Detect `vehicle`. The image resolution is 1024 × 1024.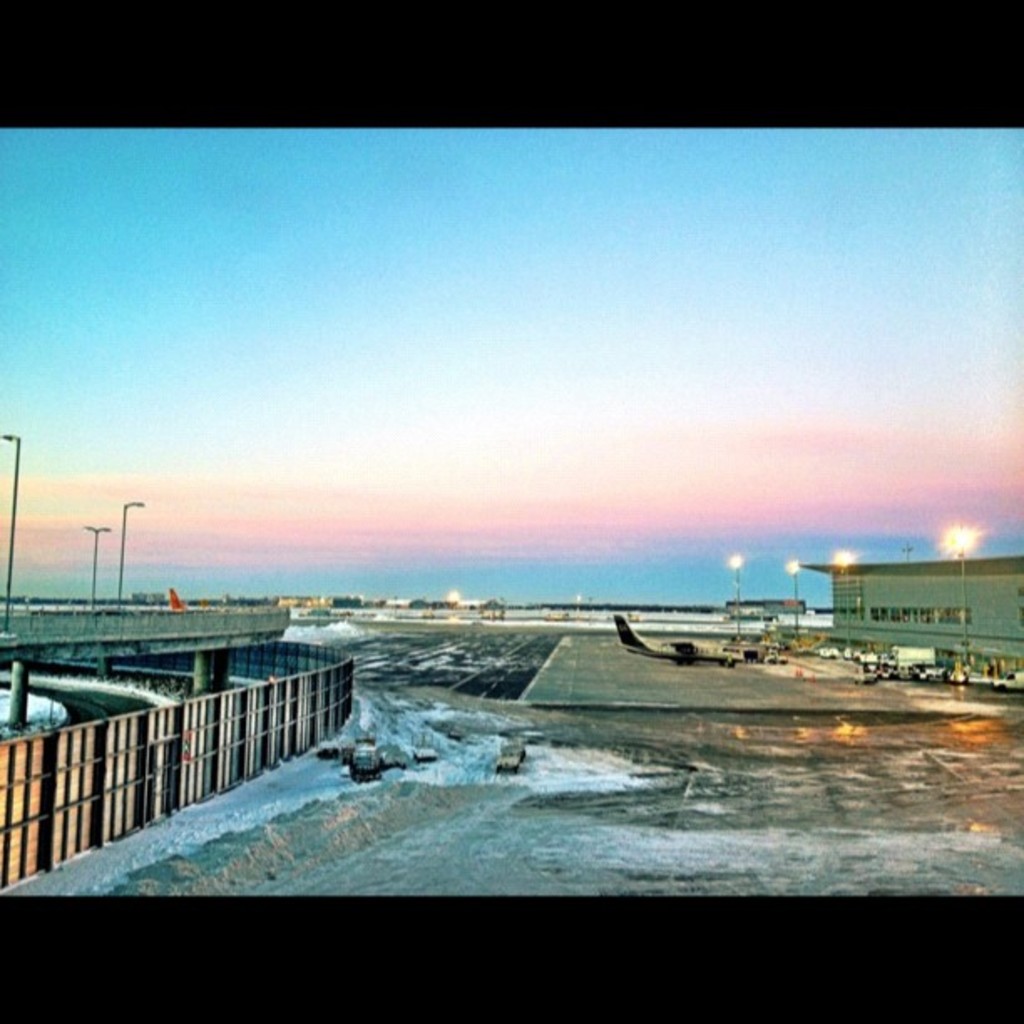
<region>601, 602, 798, 679</region>.
